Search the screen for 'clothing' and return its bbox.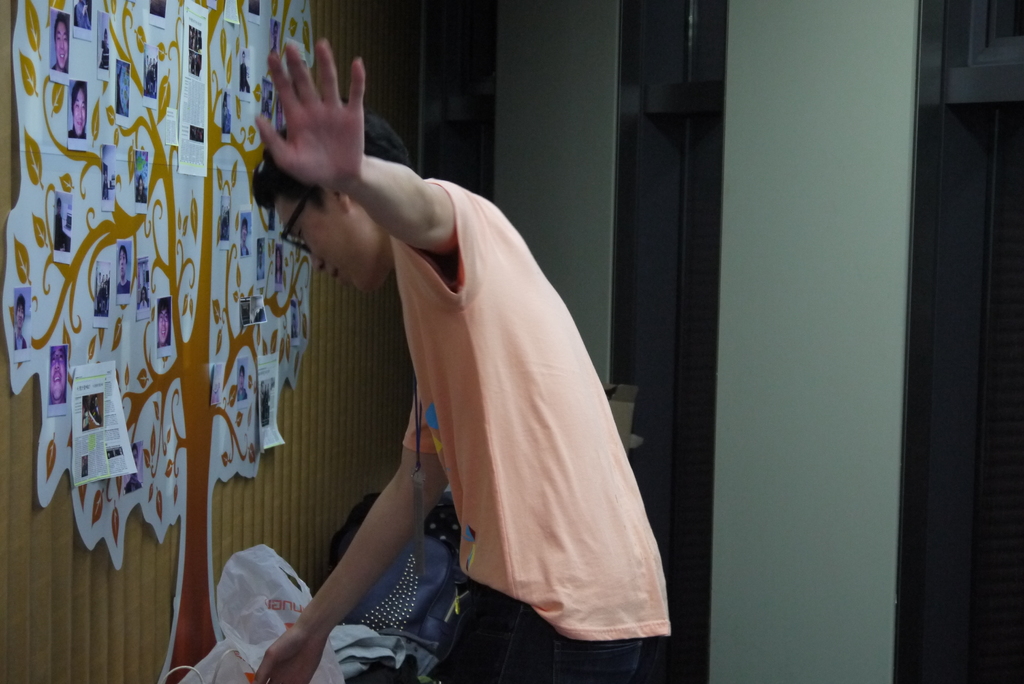
Found: pyautogui.locateOnScreen(124, 478, 145, 493).
